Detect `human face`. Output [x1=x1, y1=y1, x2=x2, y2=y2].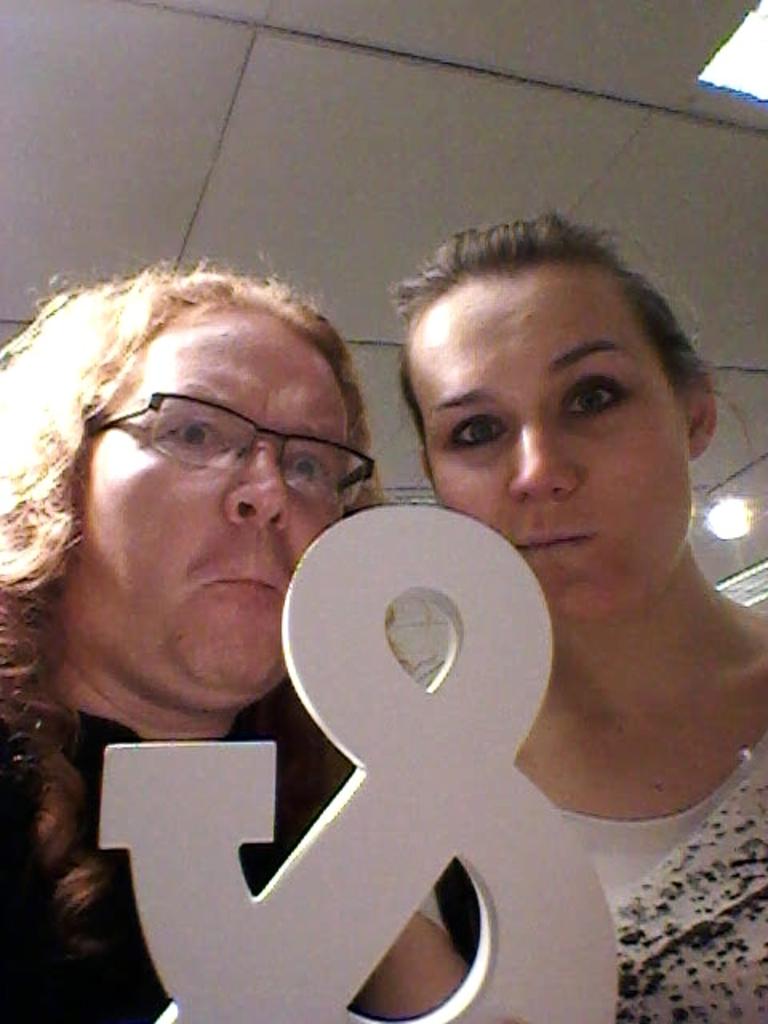
[x1=413, y1=286, x2=699, y2=627].
